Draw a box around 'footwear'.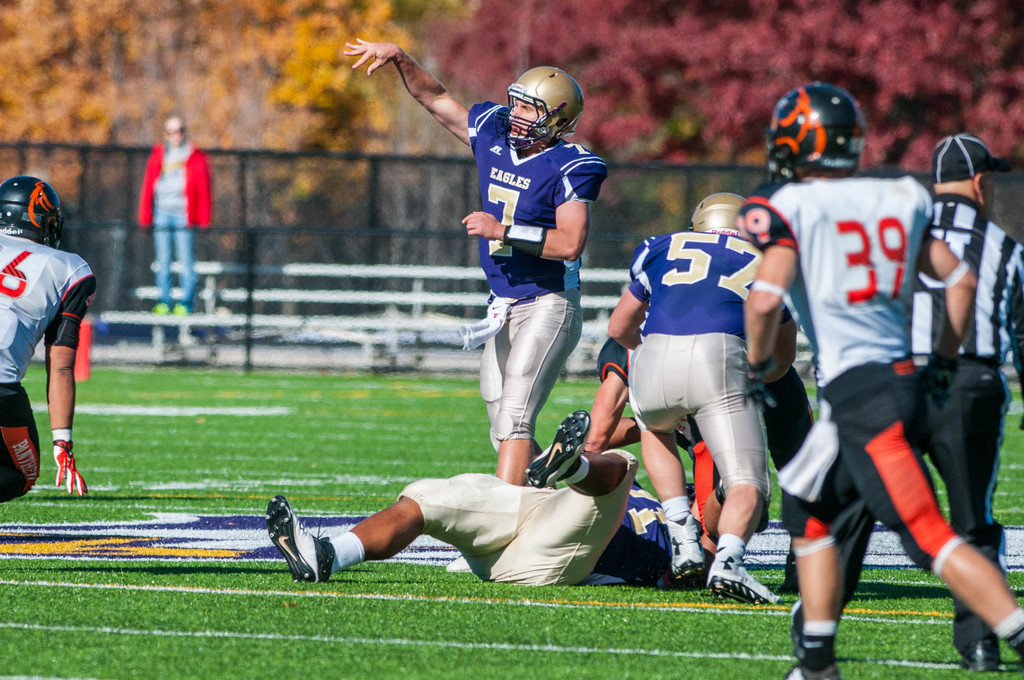
785 660 842 679.
